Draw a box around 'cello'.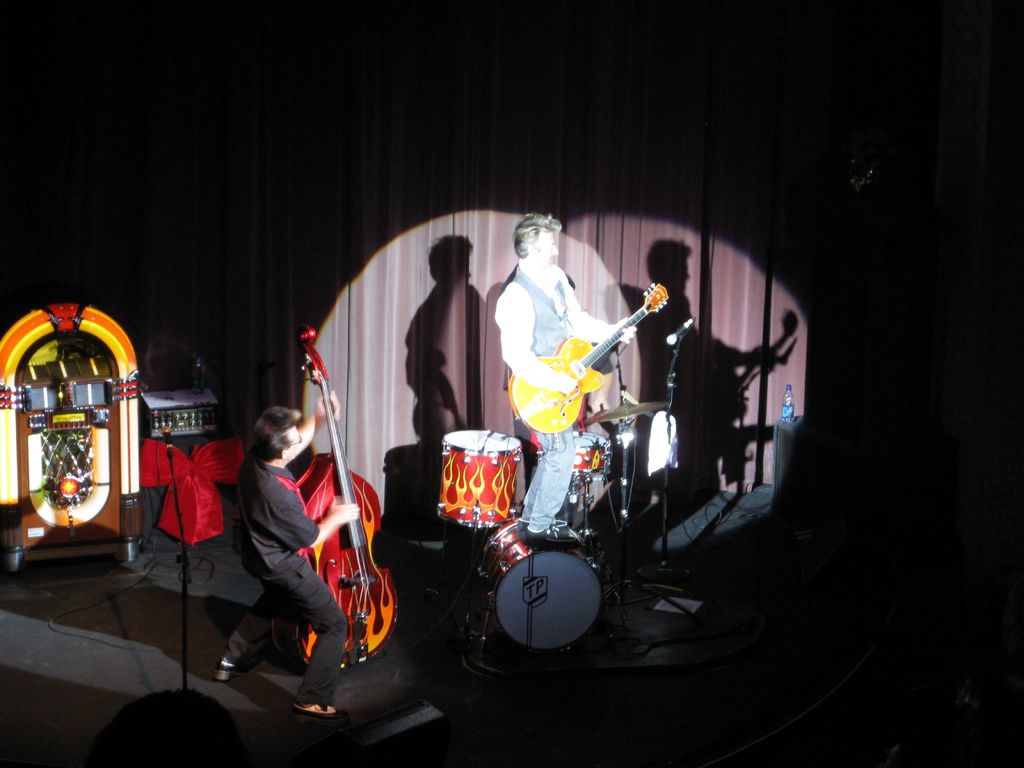
locate(275, 328, 403, 668).
